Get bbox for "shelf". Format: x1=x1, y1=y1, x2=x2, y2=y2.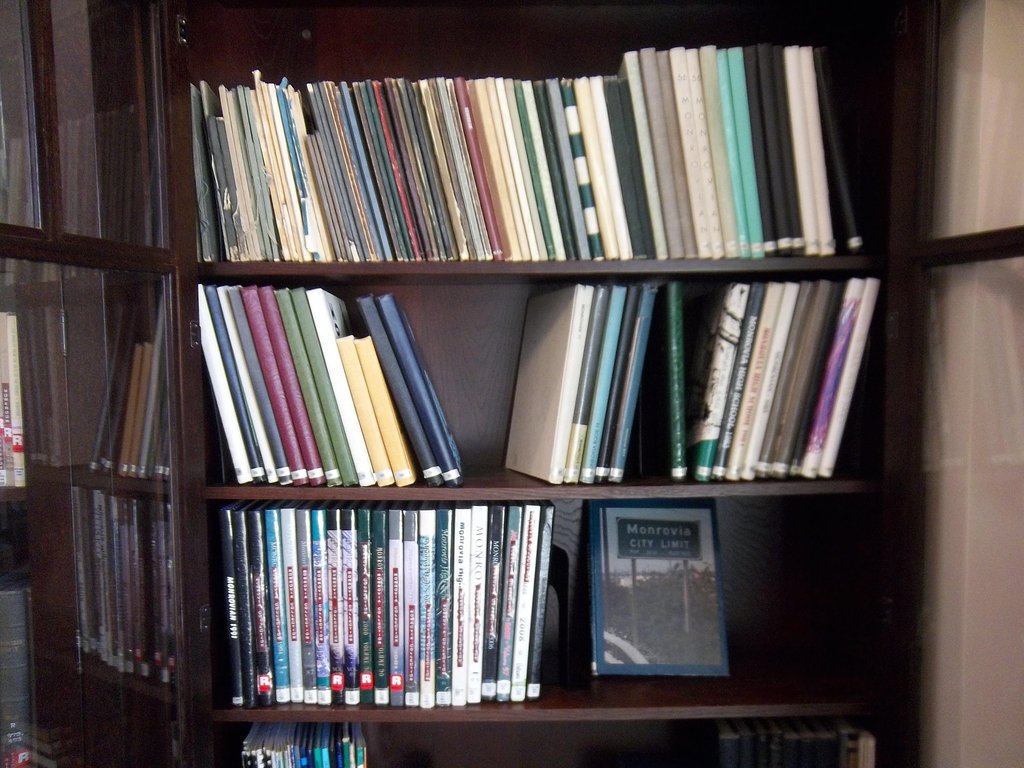
x1=54, y1=272, x2=171, y2=478.
